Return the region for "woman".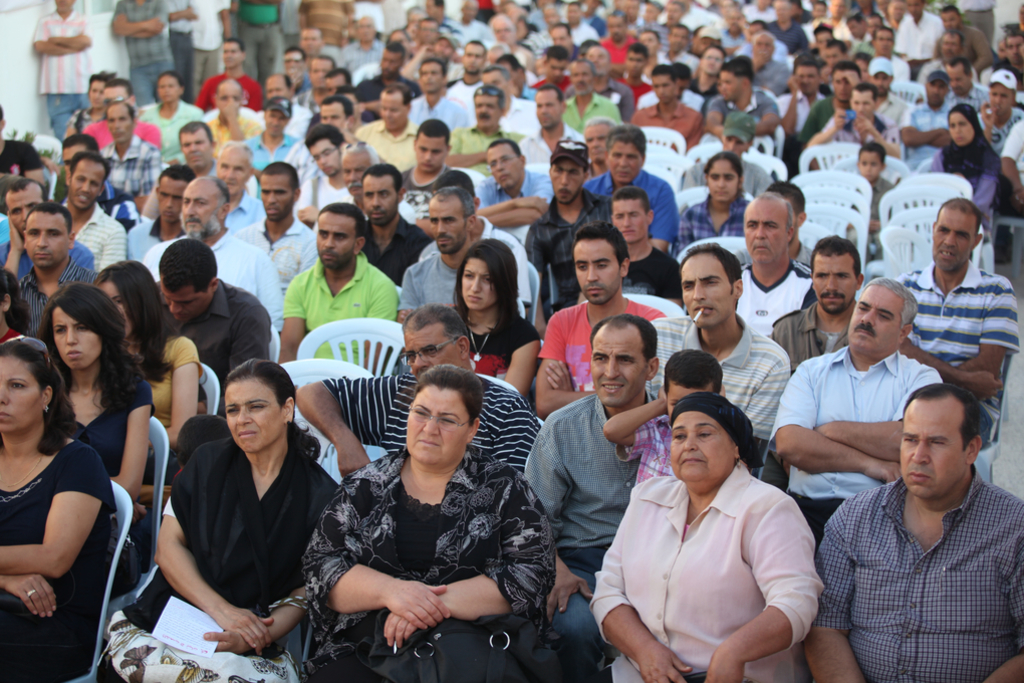
674:148:760:253.
